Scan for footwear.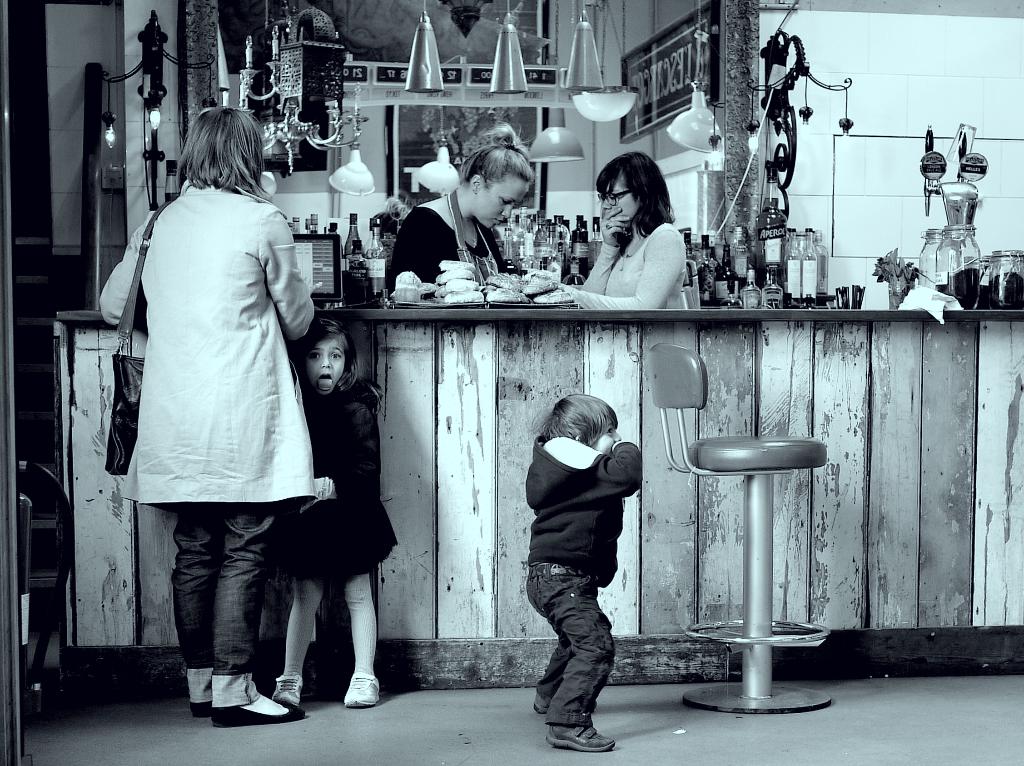
Scan result: (left=209, top=690, right=298, bottom=729).
